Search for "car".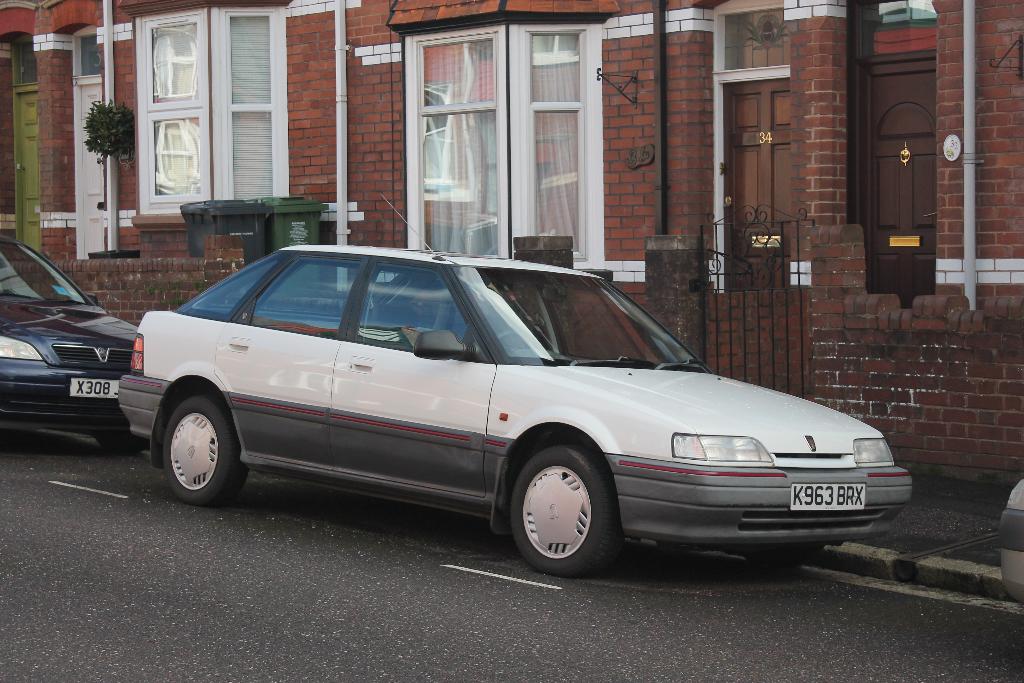
Found at 115/182/916/572.
